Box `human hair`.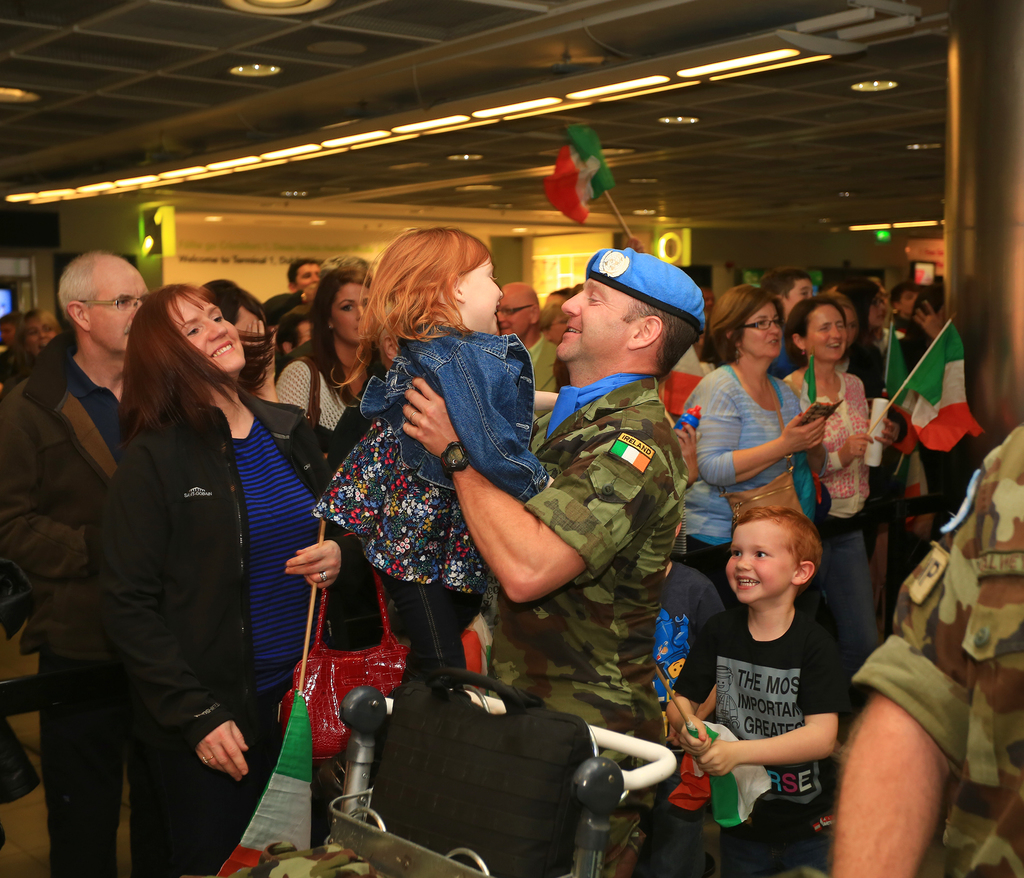
left=16, top=309, right=58, bottom=379.
